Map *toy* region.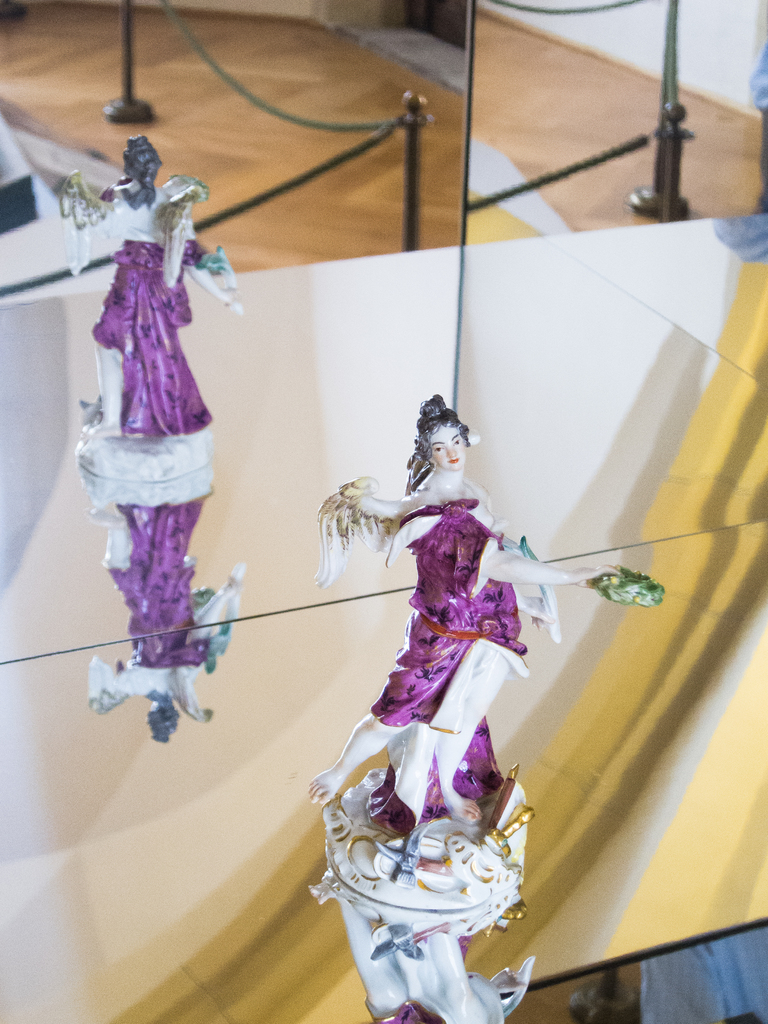
Mapped to [x1=58, y1=130, x2=250, y2=476].
